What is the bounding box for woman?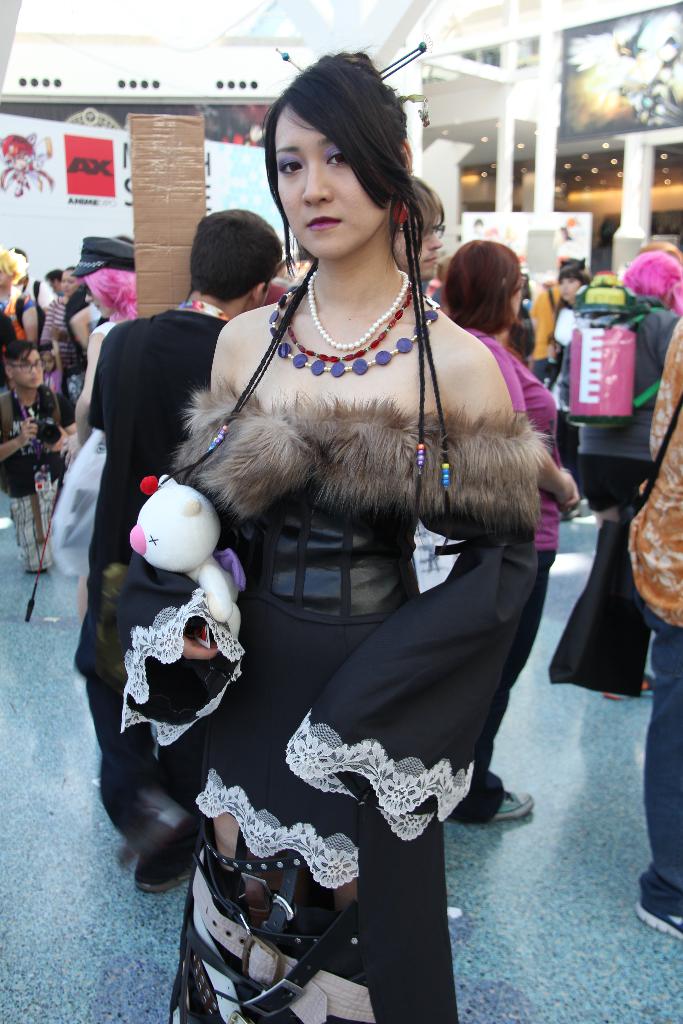
[556,248,682,708].
